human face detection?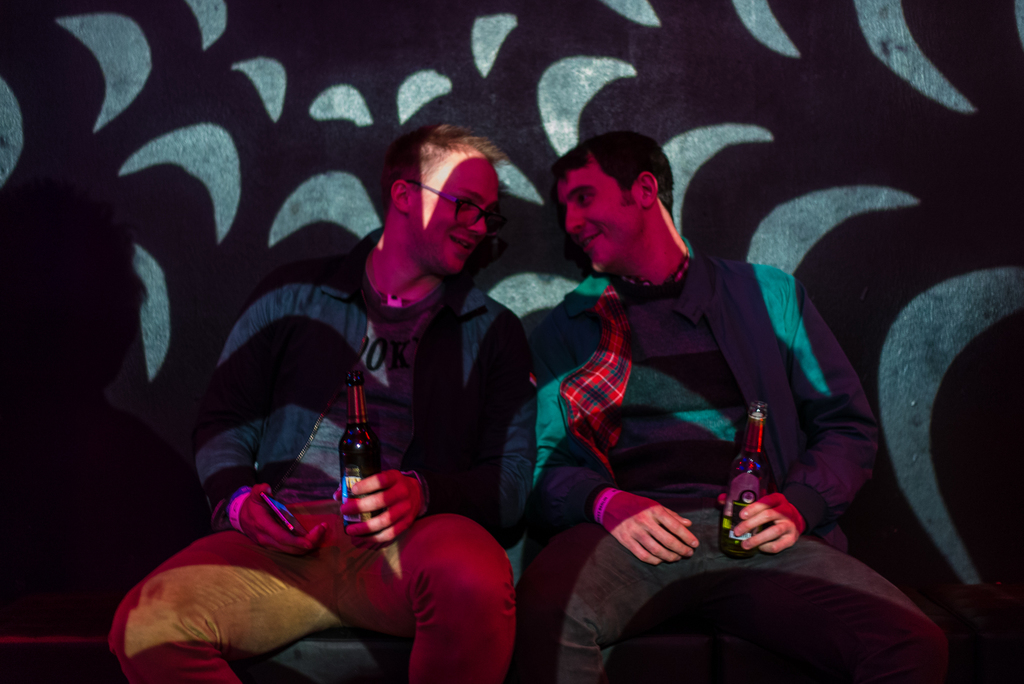
(409,154,499,272)
